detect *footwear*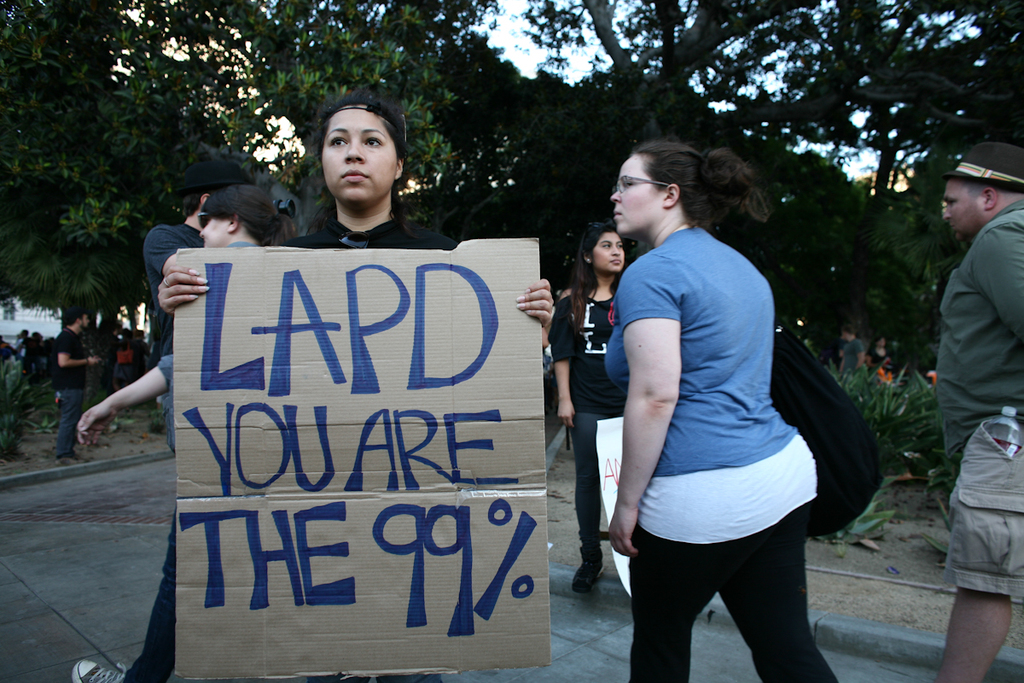
{"left": 572, "top": 563, "right": 604, "bottom": 593}
